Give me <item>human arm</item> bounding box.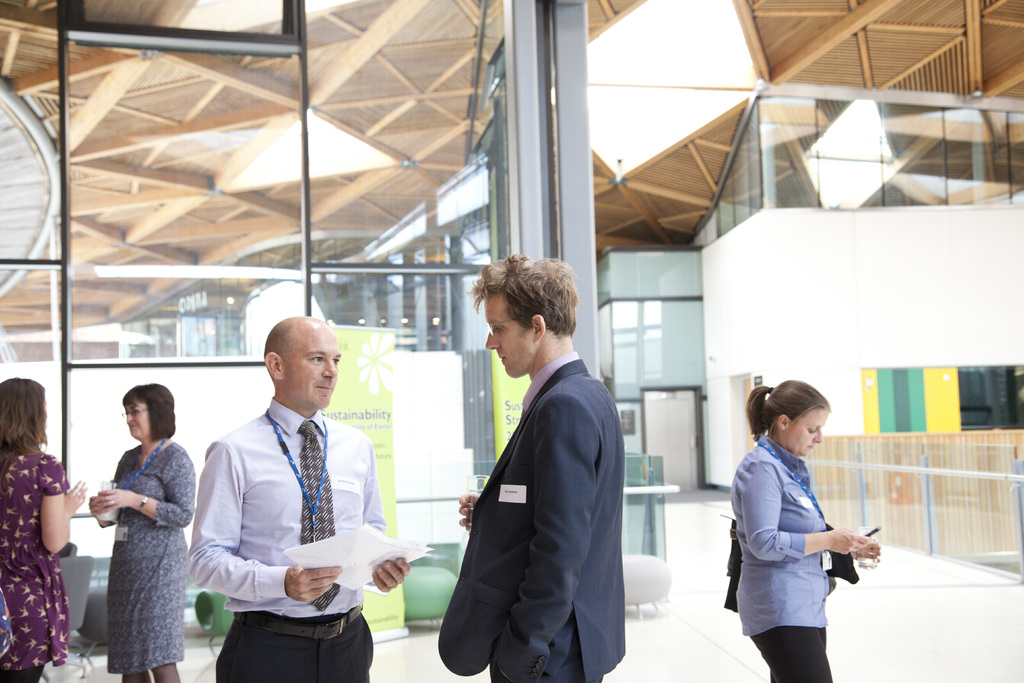
l=39, t=449, r=90, b=554.
